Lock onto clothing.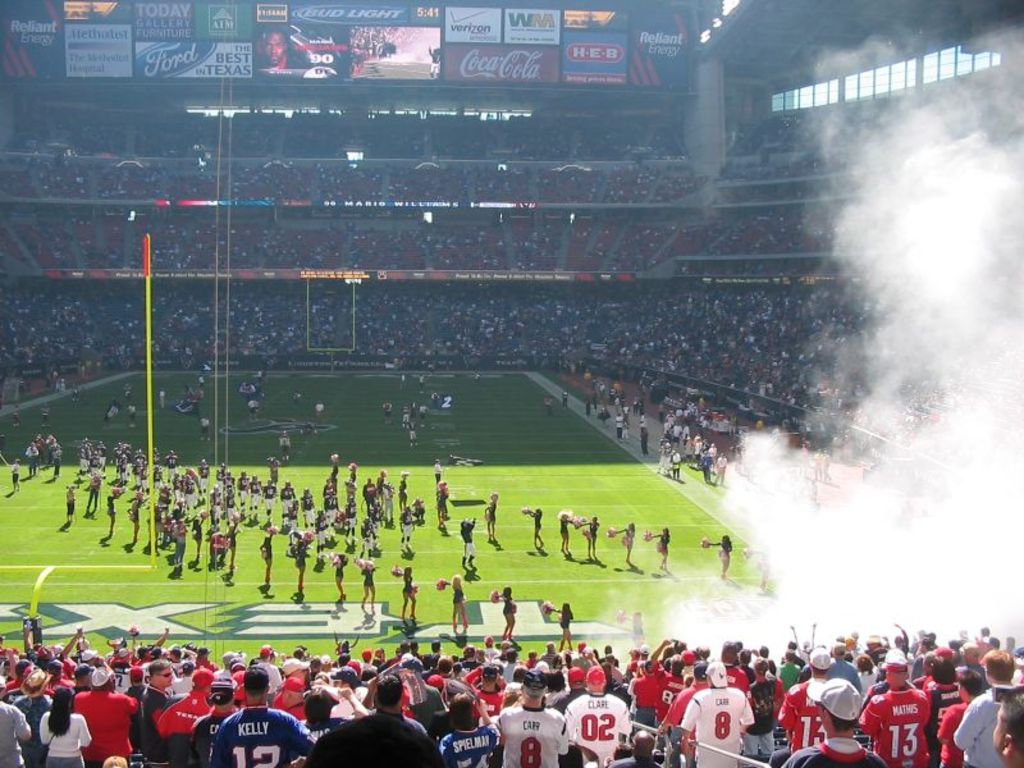
Locked: x1=435, y1=388, x2=436, y2=403.
